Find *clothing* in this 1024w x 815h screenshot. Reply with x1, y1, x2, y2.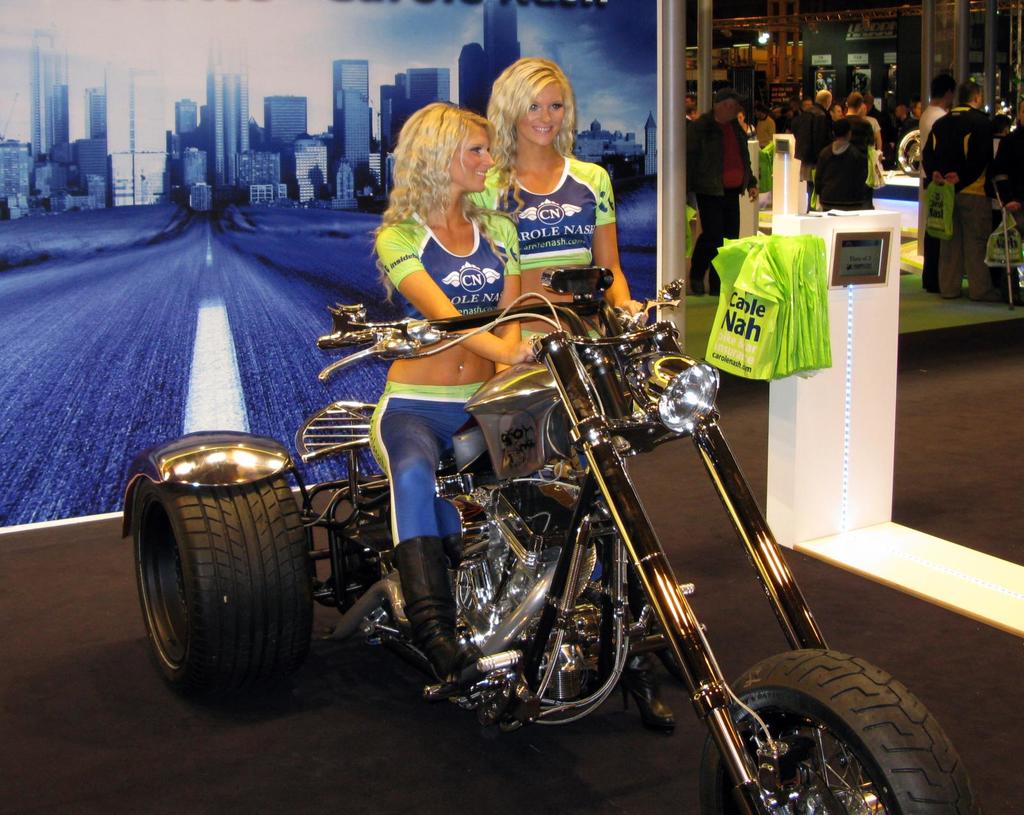
813, 139, 872, 211.
